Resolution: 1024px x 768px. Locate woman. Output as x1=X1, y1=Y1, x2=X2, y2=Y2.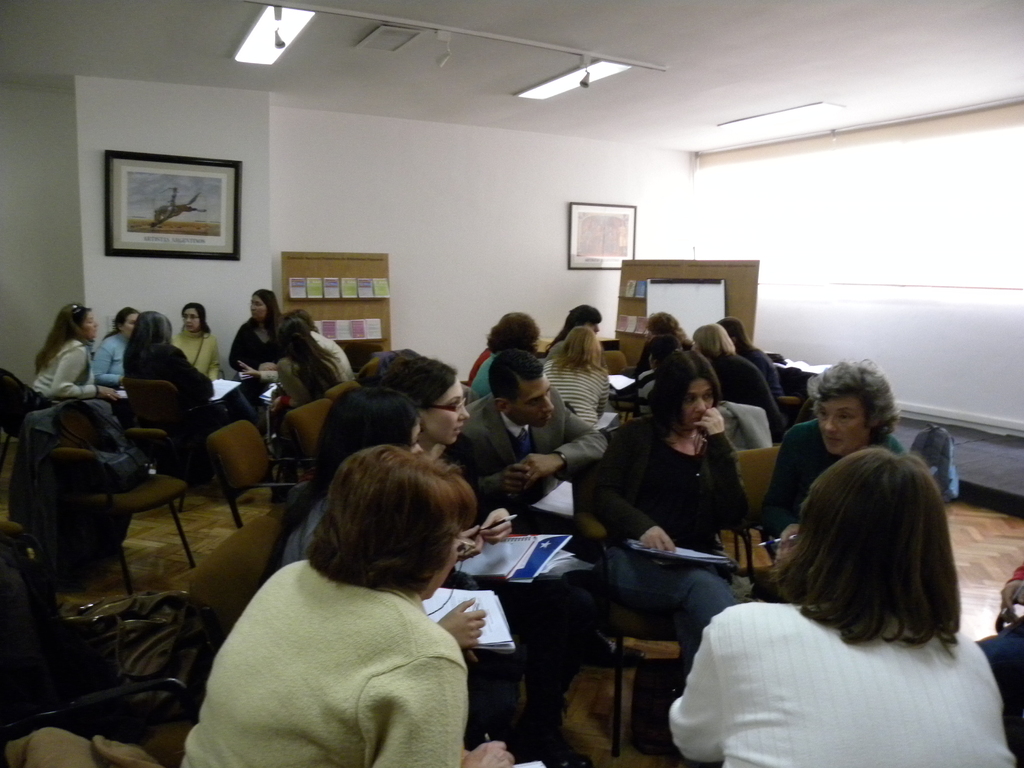
x1=179, y1=447, x2=515, y2=767.
